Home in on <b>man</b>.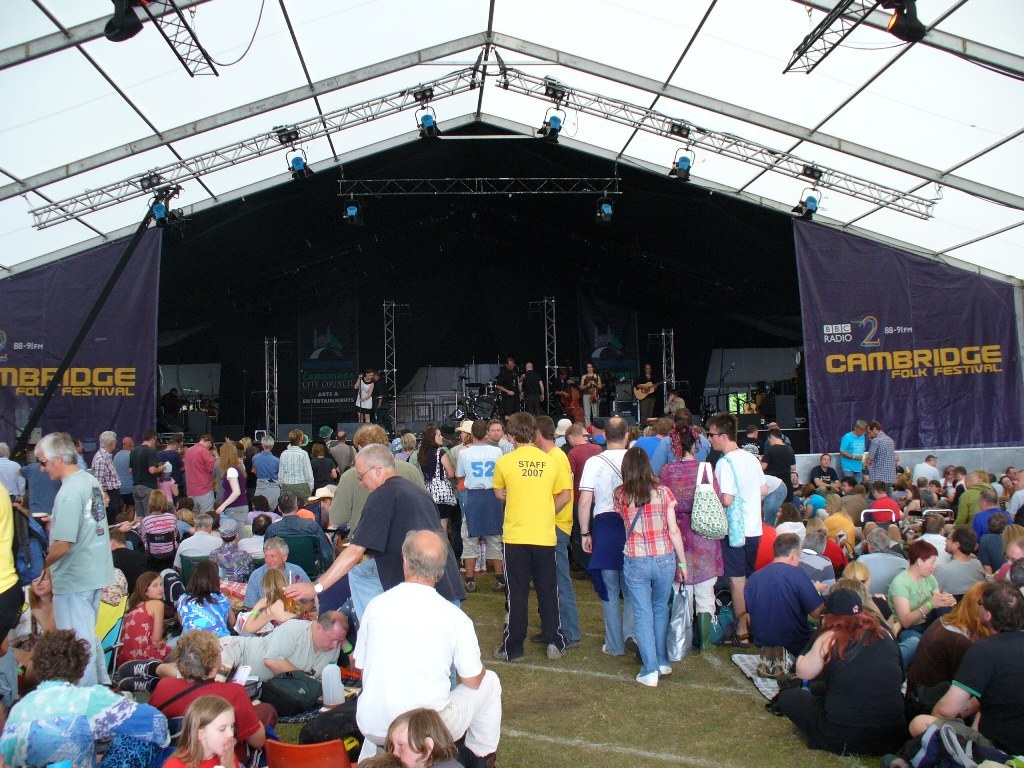
Homed in at 373 373 392 439.
